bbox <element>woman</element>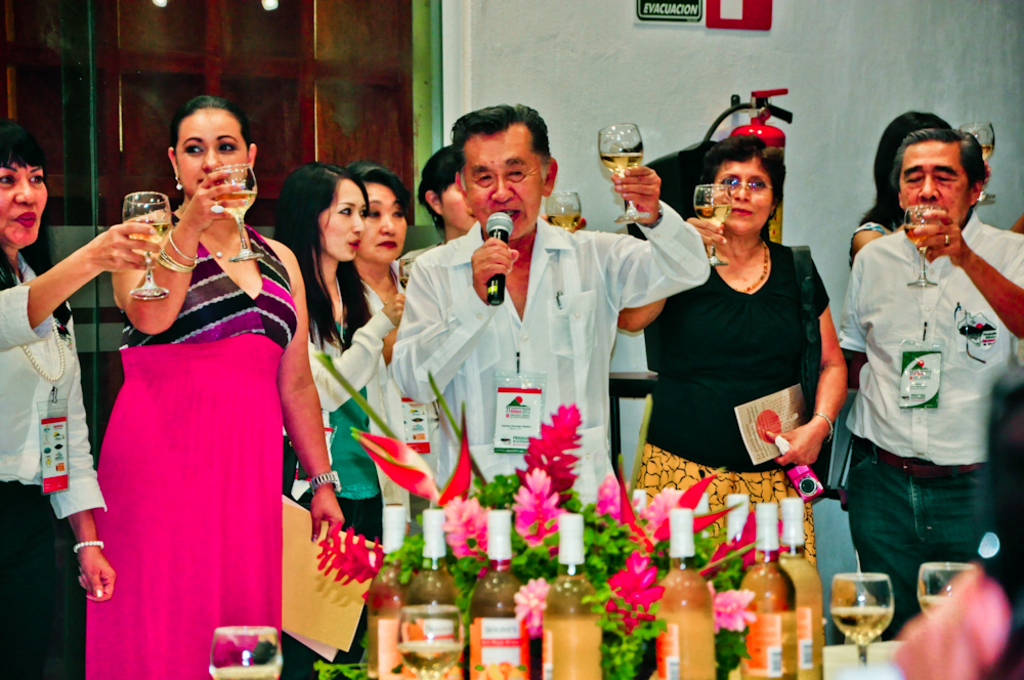
pyautogui.locateOnScreen(0, 118, 164, 679)
